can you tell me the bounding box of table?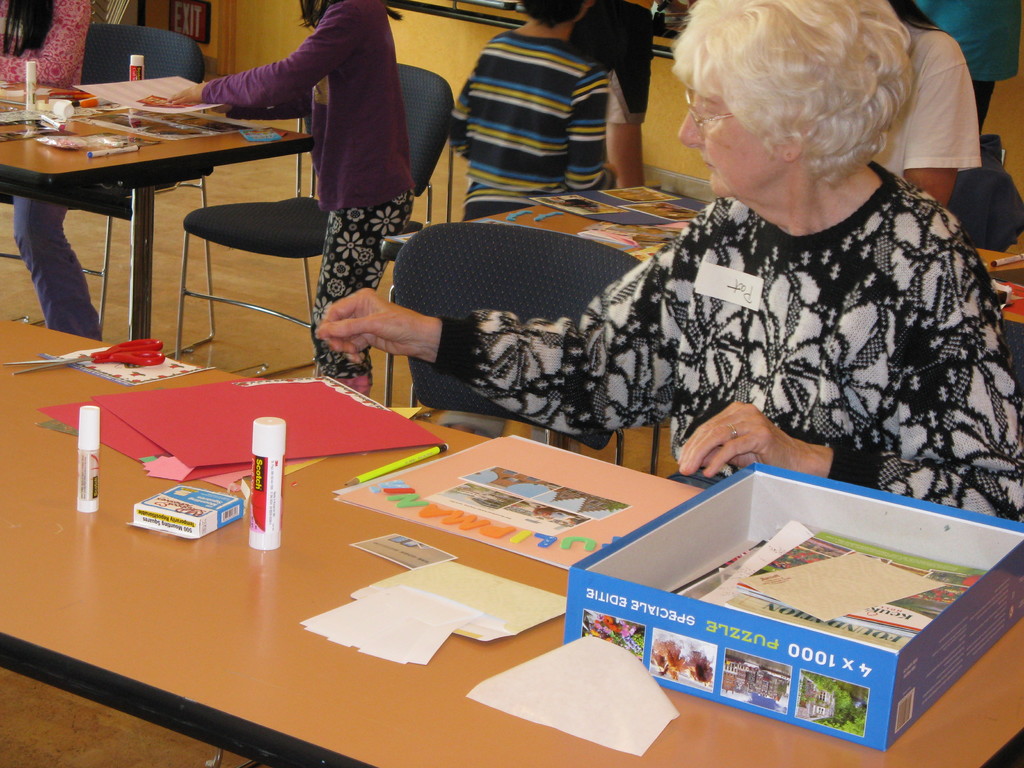
[left=8, top=58, right=275, bottom=365].
